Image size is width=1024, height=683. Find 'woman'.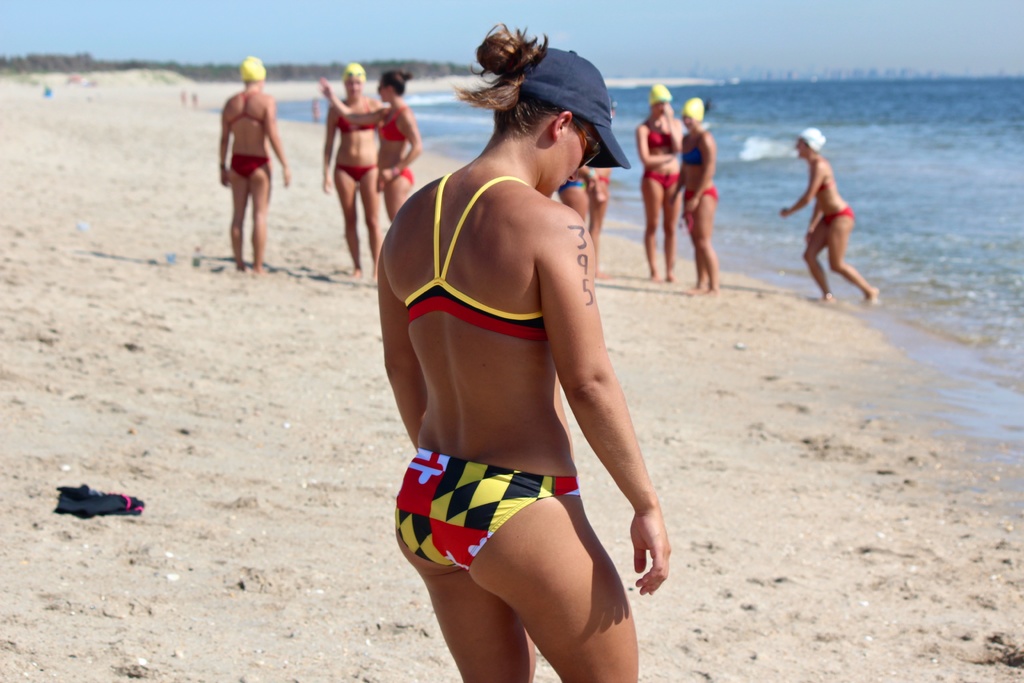
detection(218, 53, 287, 267).
